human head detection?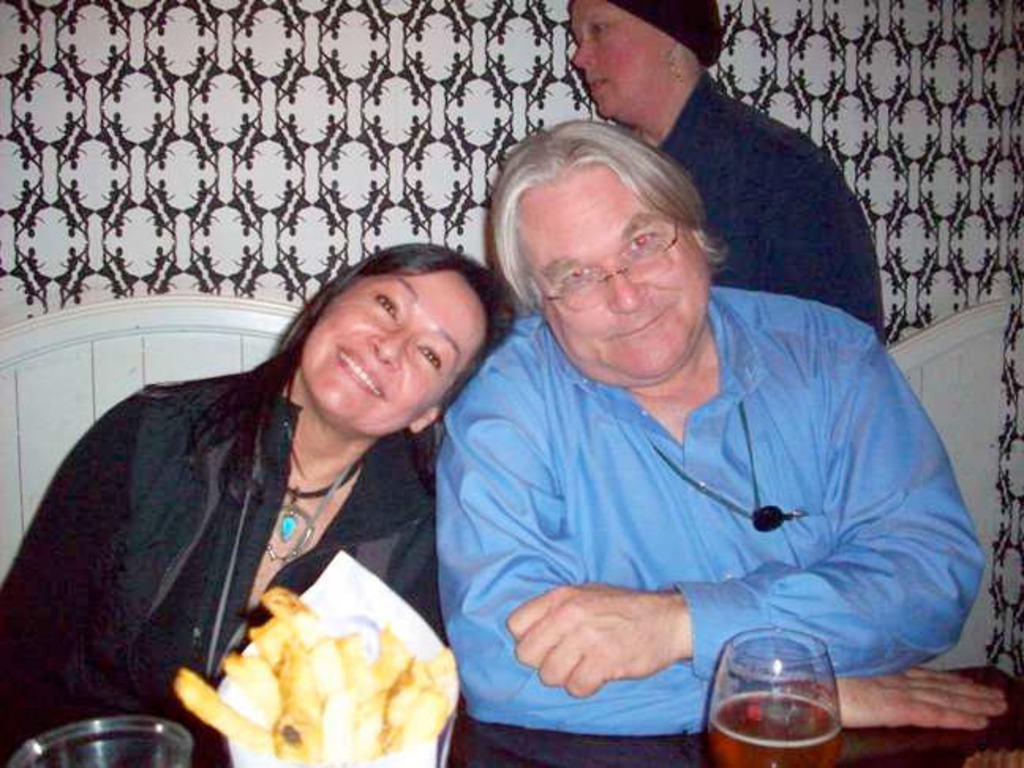
[left=288, top=243, right=525, bottom=439]
